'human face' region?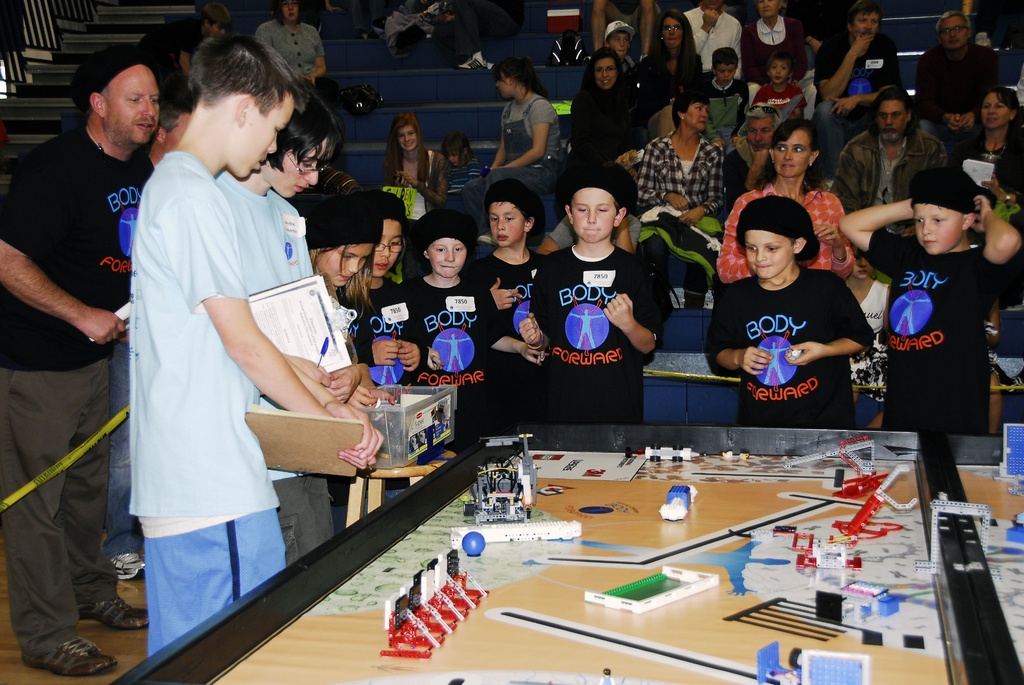
(x1=660, y1=17, x2=683, y2=48)
